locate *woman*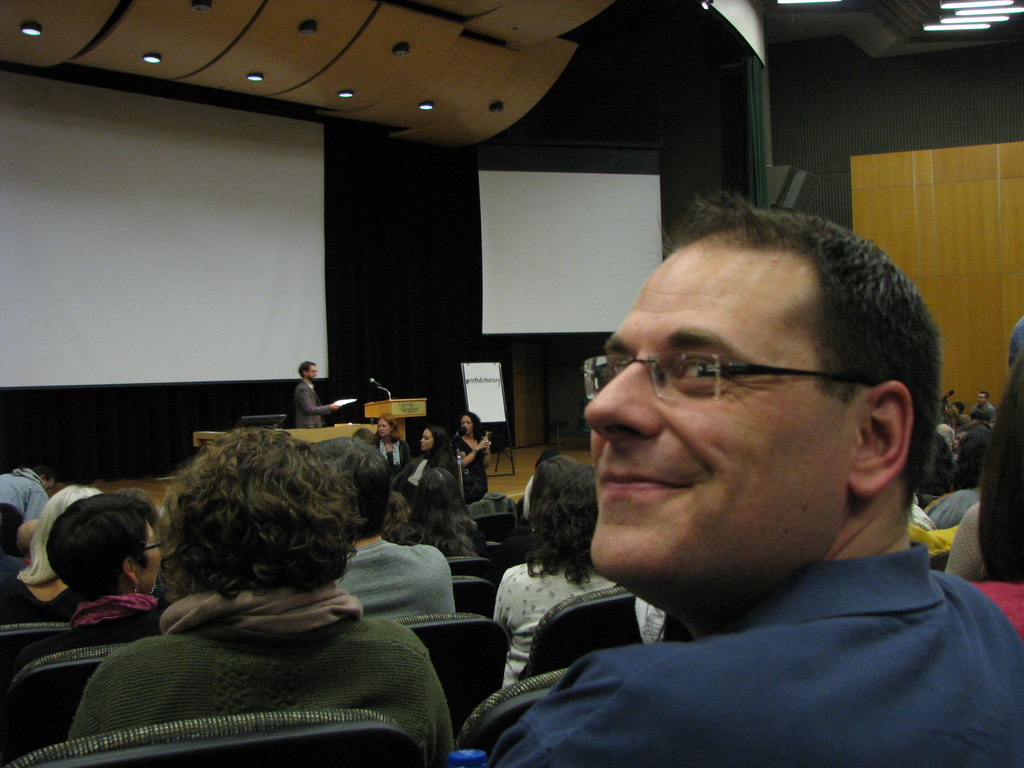
rect(68, 425, 458, 762)
